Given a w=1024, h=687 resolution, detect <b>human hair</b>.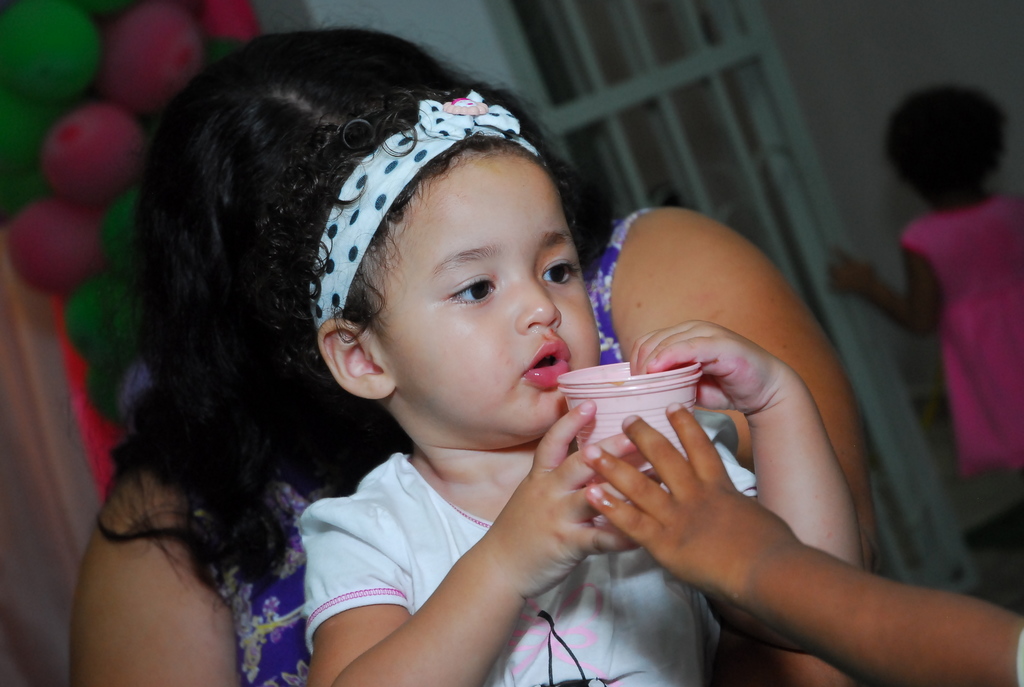
[left=87, top=0, right=612, bottom=610].
